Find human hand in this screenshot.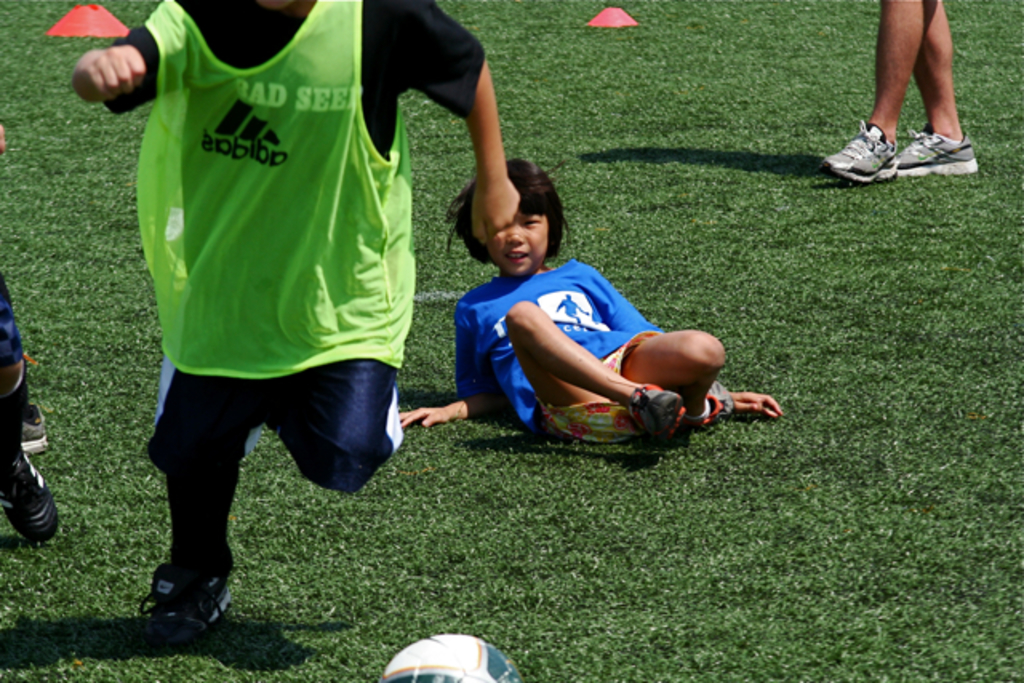
The bounding box for human hand is bbox=(472, 179, 520, 248).
